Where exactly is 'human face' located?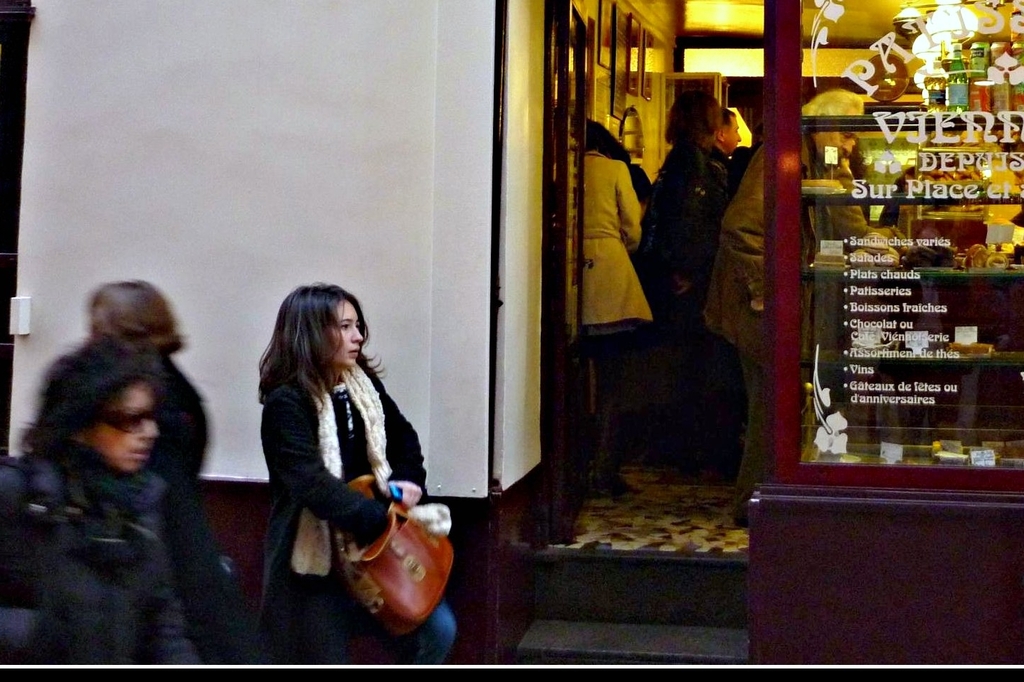
Its bounding box is x1=337, y1=299, x2=365, y2=363.
